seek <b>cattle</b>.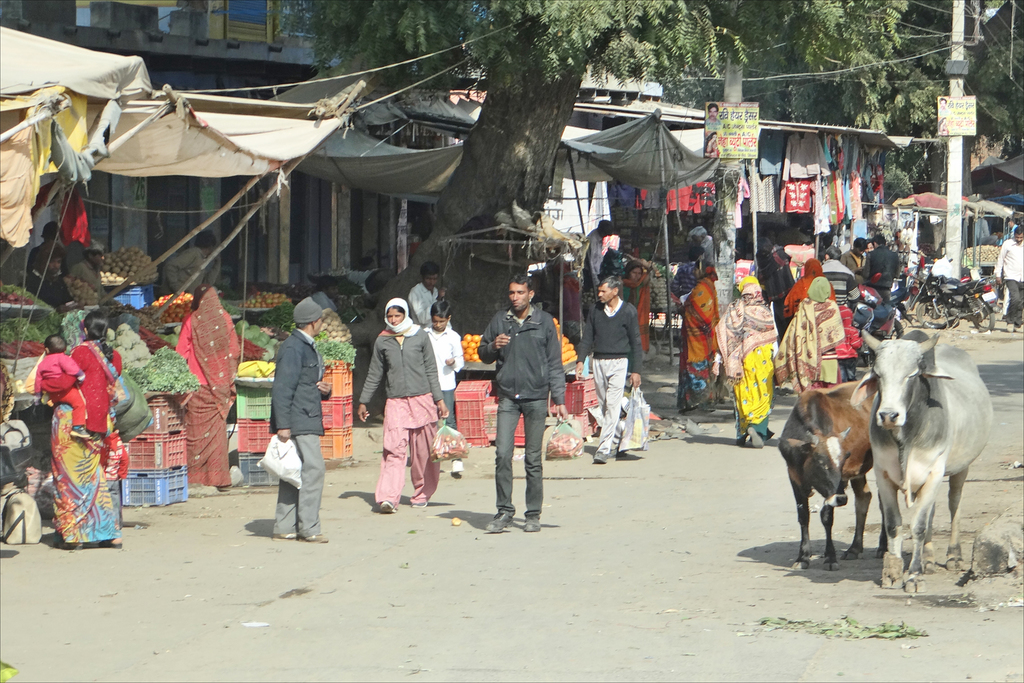
Rect(777, 378, 887, 572).
